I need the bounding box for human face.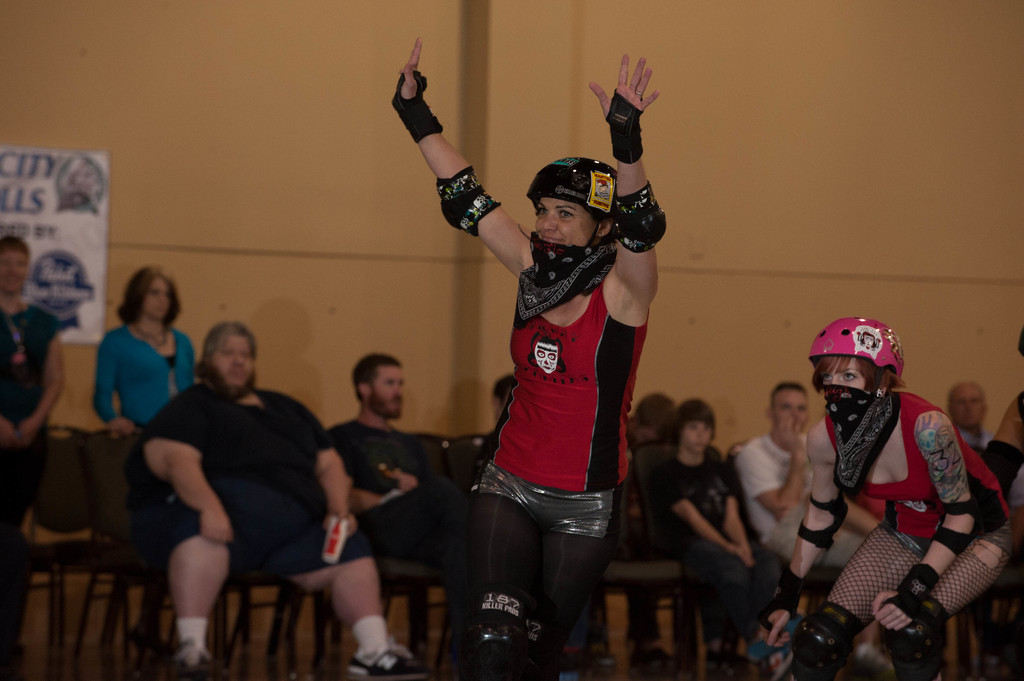
Here it is: (x1=533, y1=193, x2=601, y2=255).
